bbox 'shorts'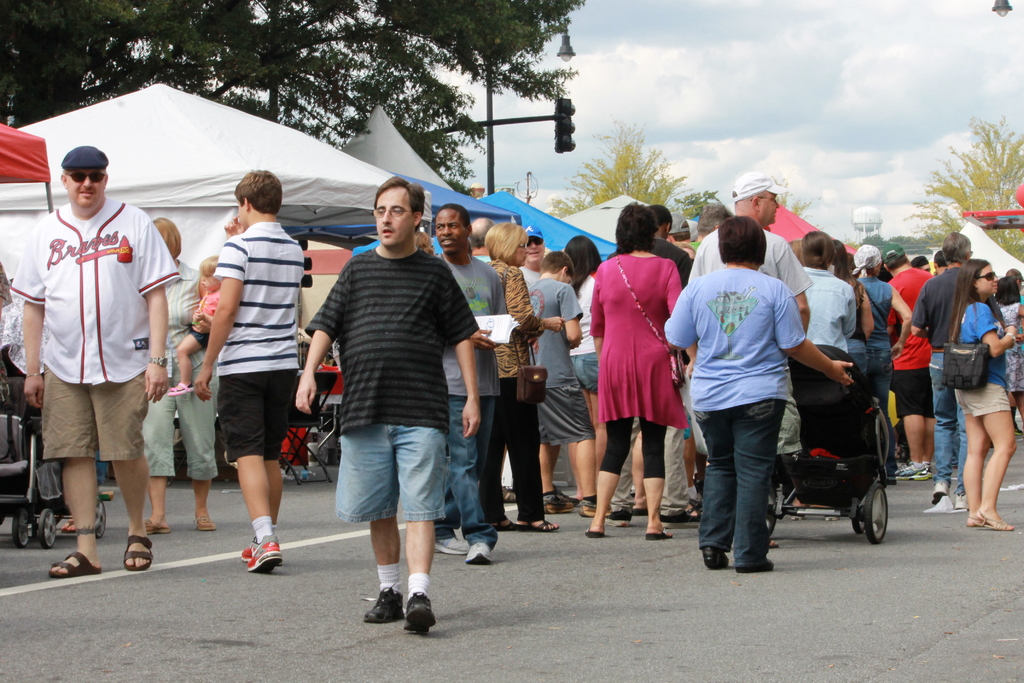
{"left": 539, "top": 383, "right": 593, "bottom": 450}
